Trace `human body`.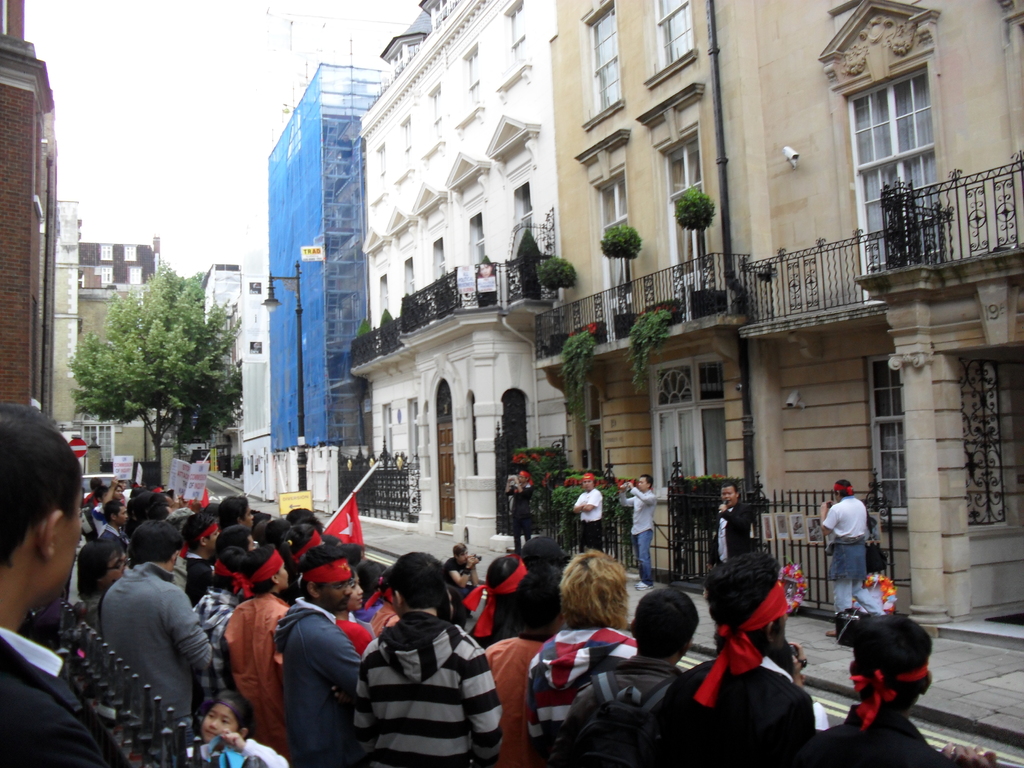
Traced to box(345, 546, 361, 562).
